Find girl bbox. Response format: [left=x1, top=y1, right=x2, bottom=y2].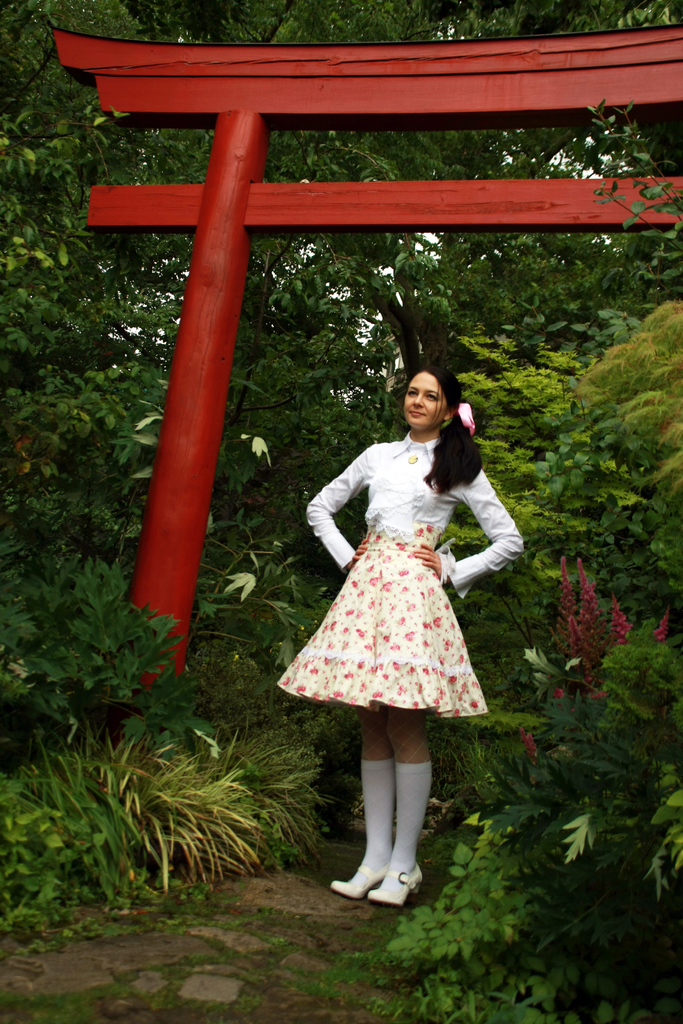
[left=276, top=369, right=525, bottom=914].
